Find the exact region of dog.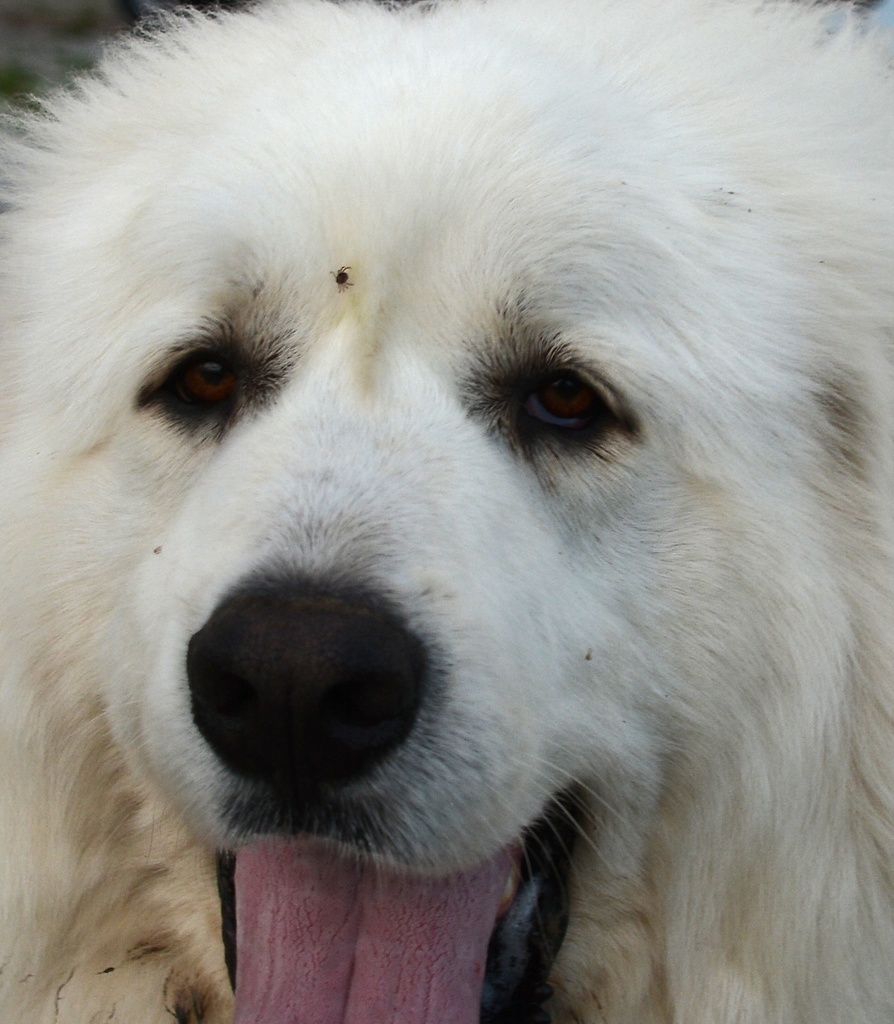
Exact region: detection(0, 0, 893, 1023).
